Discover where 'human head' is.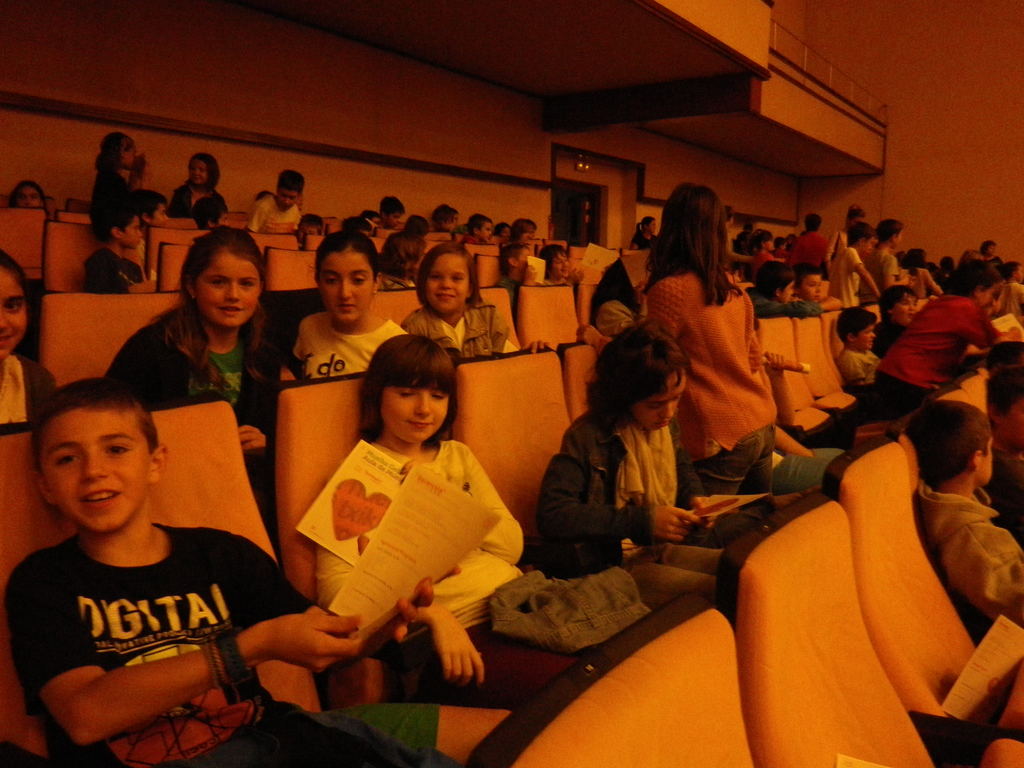
Discovered at 0 249 30 362.
